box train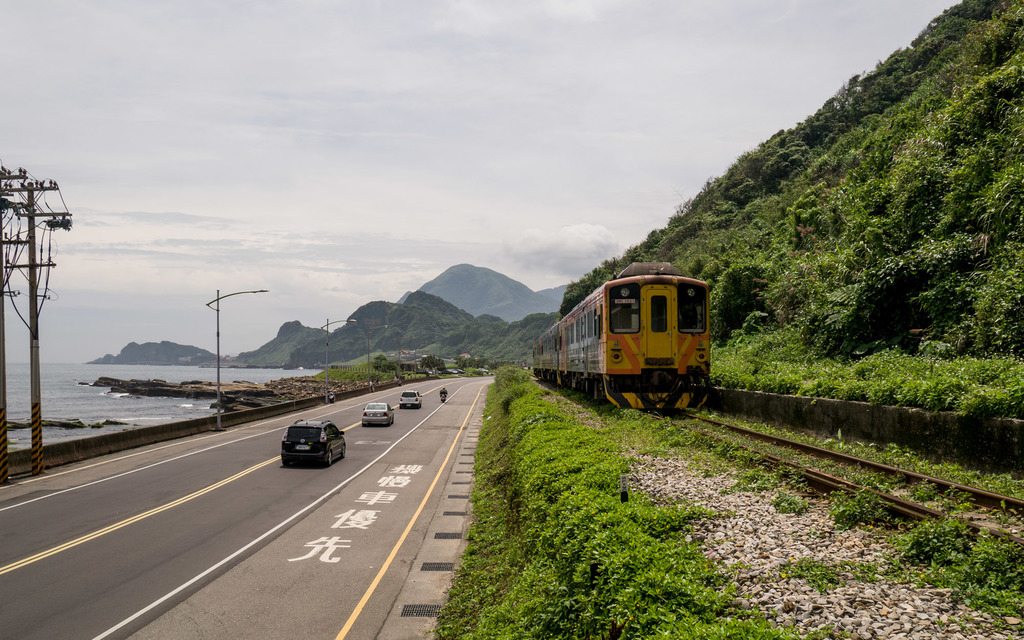
pyautogui.locateOnScreen(534, 255, 709, 406)
